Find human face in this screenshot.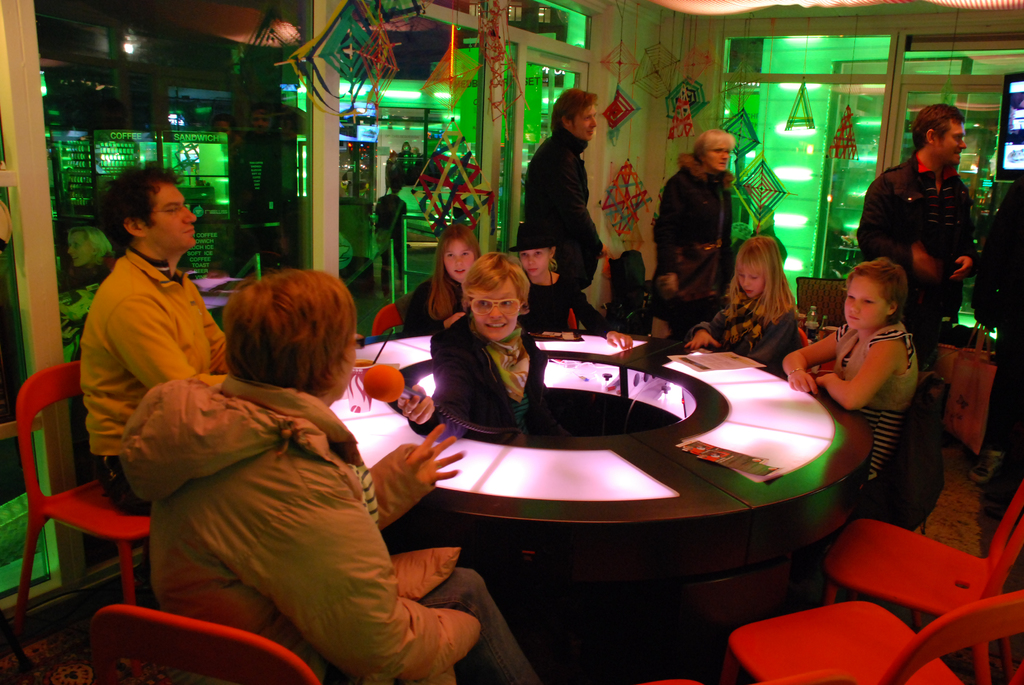
The bounding box for human face is region(935, 118, 965, 166).
